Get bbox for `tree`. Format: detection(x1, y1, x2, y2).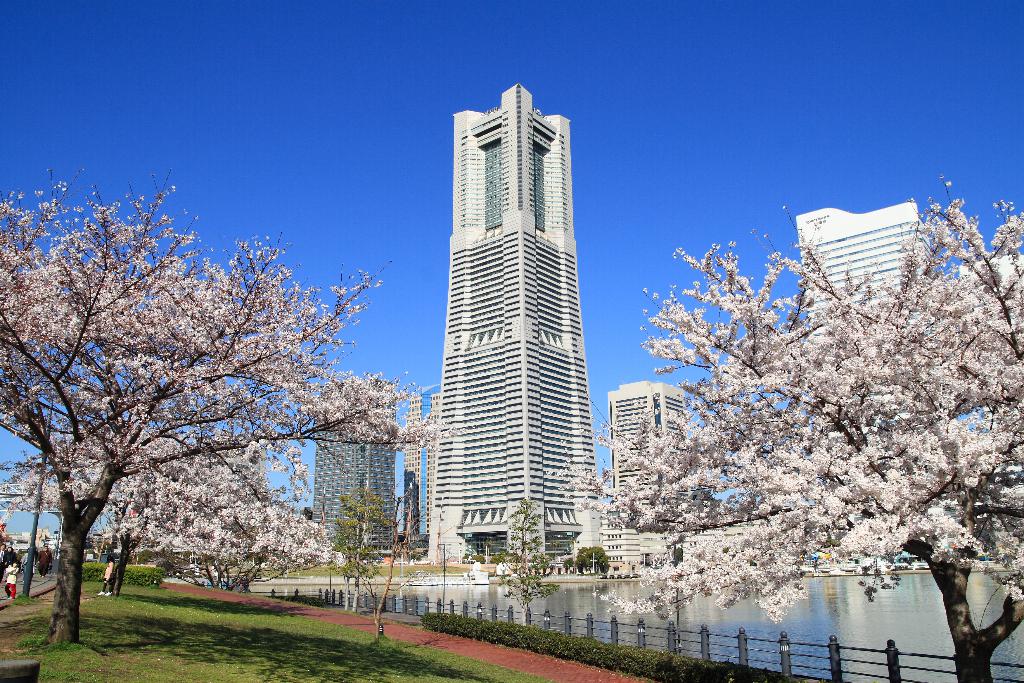
detection(94, 482, 342, 597).
